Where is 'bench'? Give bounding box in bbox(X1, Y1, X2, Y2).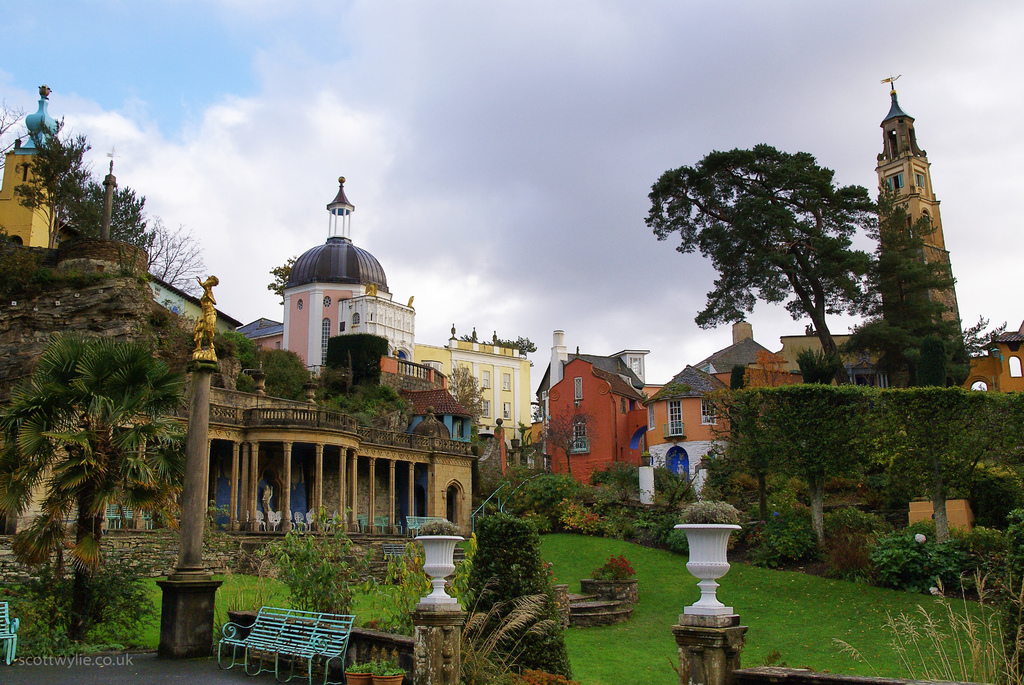
bbox(105, 502, 154, 526).
